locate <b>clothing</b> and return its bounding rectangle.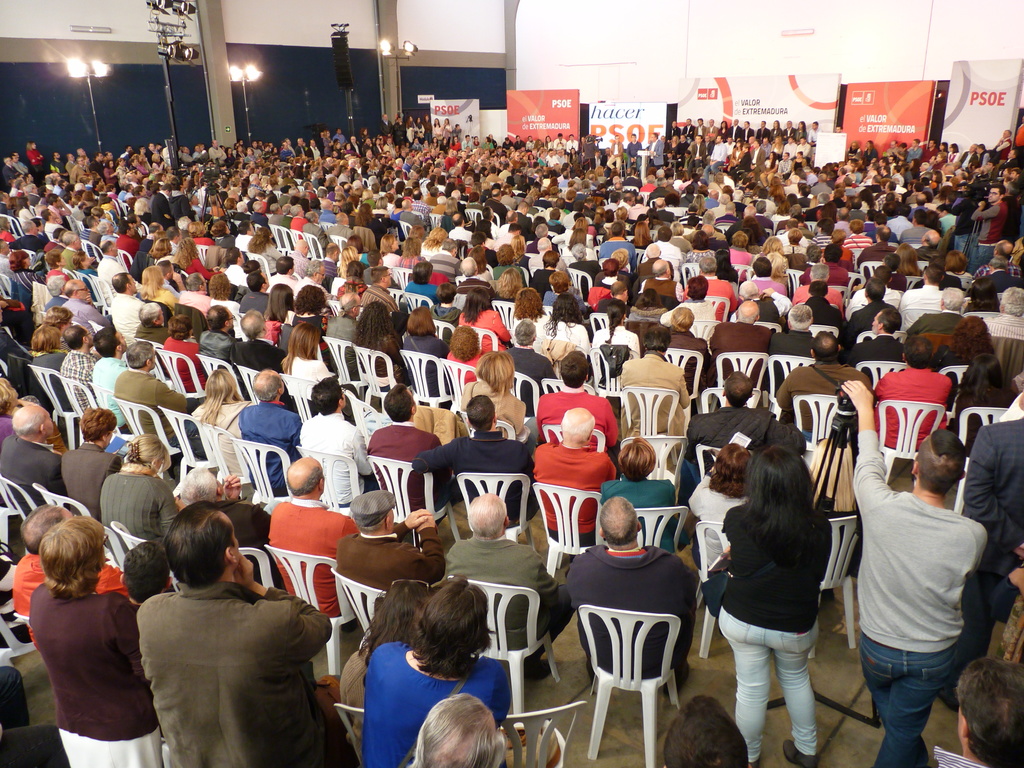
301/403/372/497.
